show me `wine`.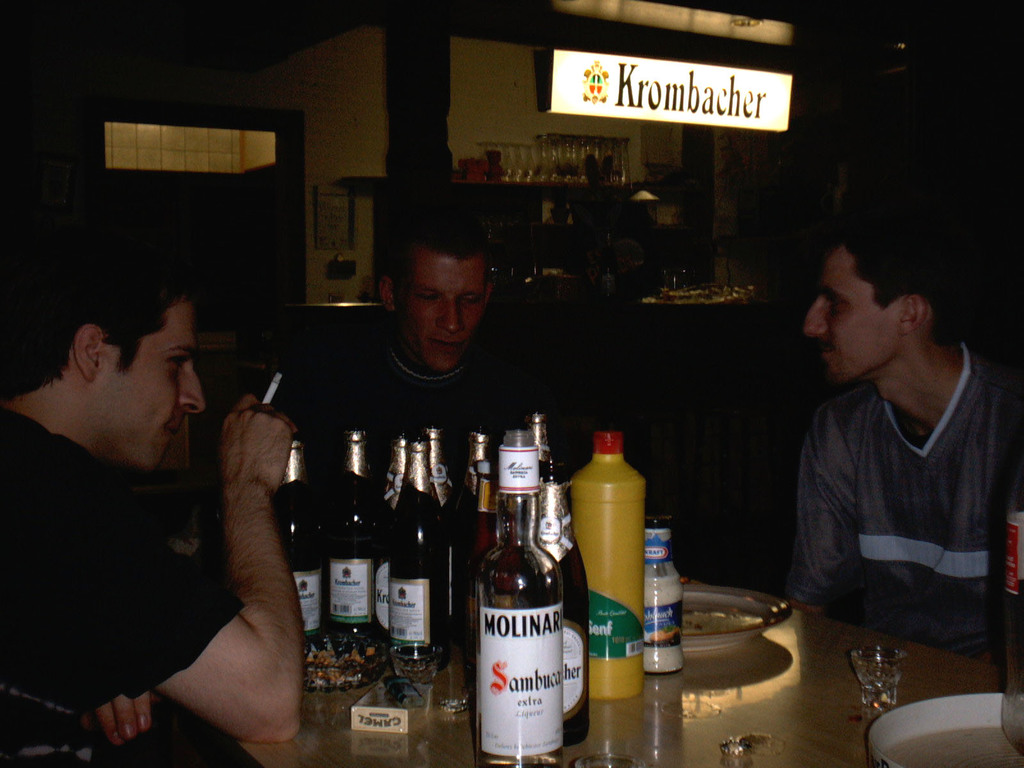
`wine` is here: left=428, top=417, right=467, bottom=642.
